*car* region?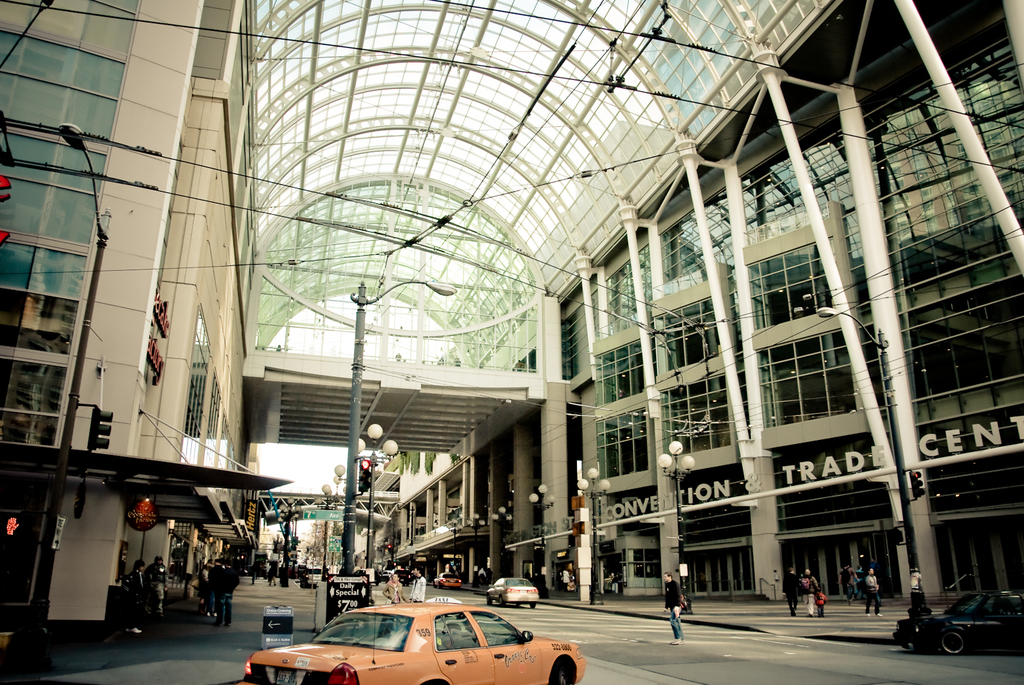
<bbox>395, 569, 408, 583</bbox>
